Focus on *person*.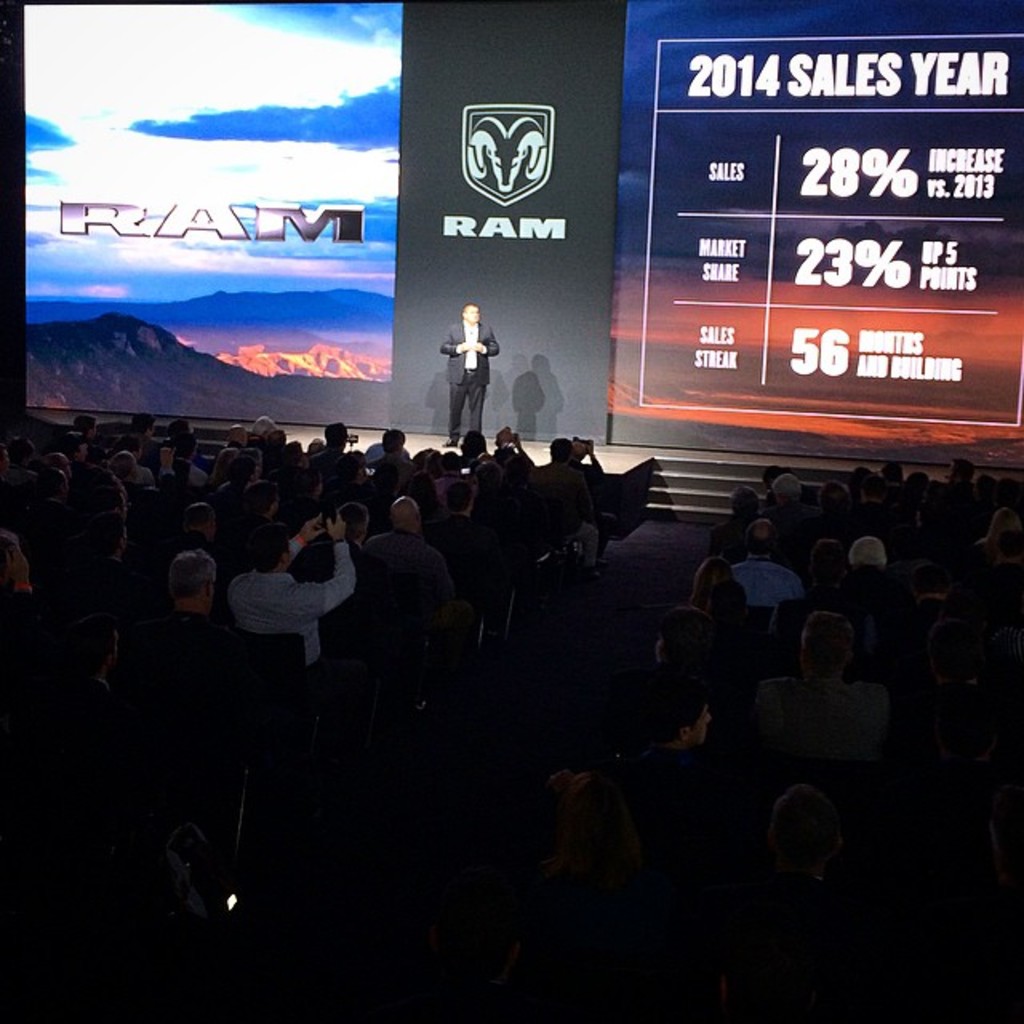
Focused at box(525, 435, 606, 576).
